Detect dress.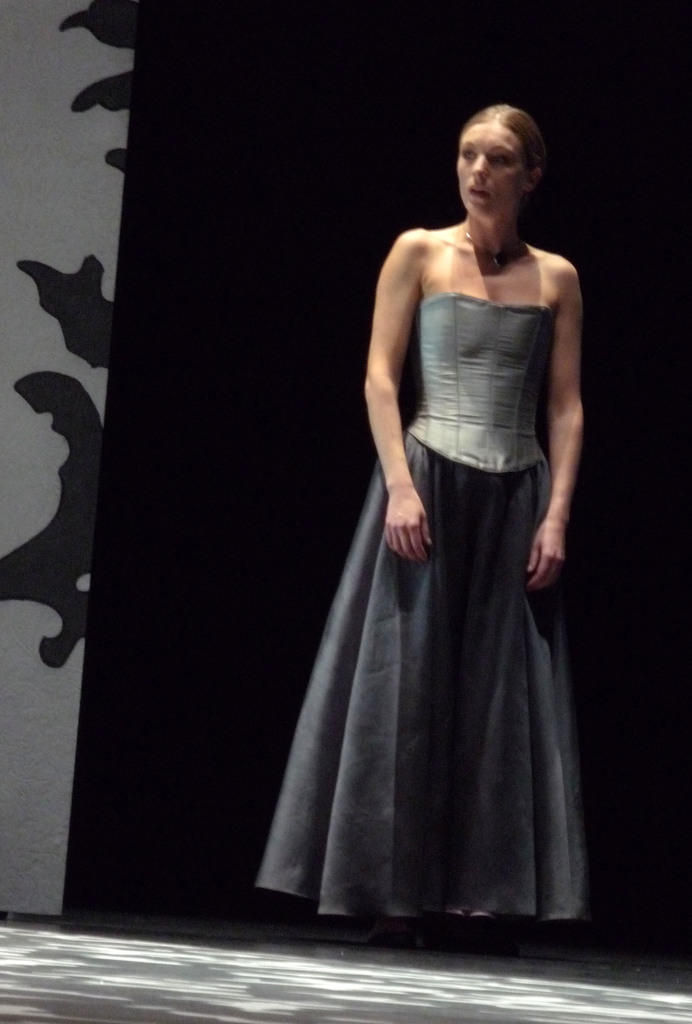
Detected at 256/288/591/922.
